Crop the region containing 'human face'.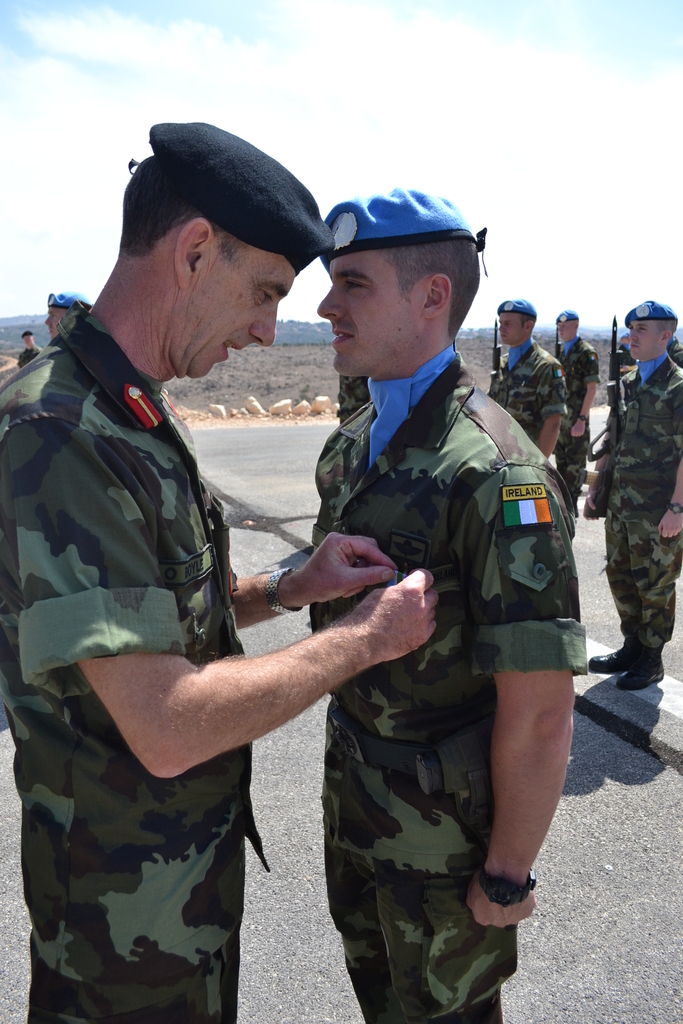
Crop region: pyautogui.locateOnScreen(176, 242, 295, 377).
